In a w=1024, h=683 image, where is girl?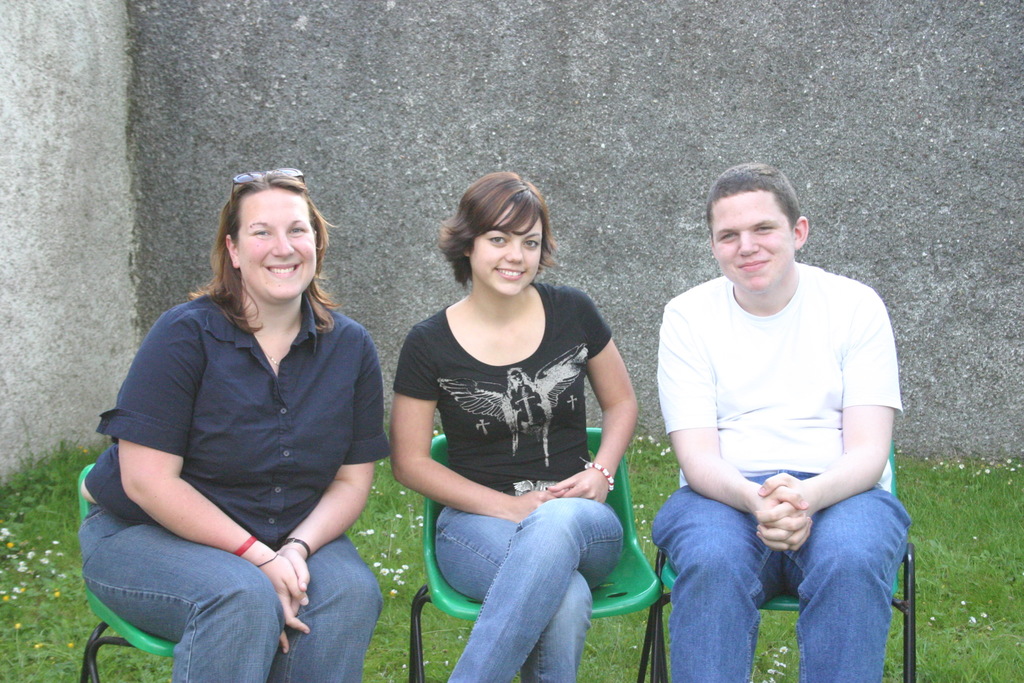
[385,168,641,681].
